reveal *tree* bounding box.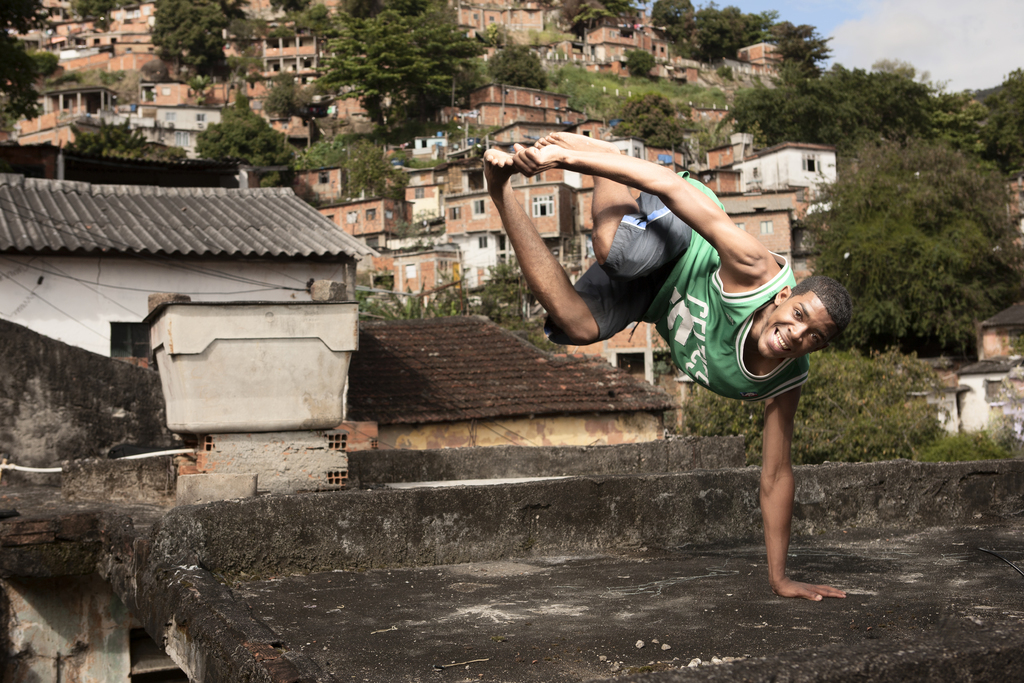
Revealed: pyautogui.locateOnScreen(486, 43, 549, 90).
